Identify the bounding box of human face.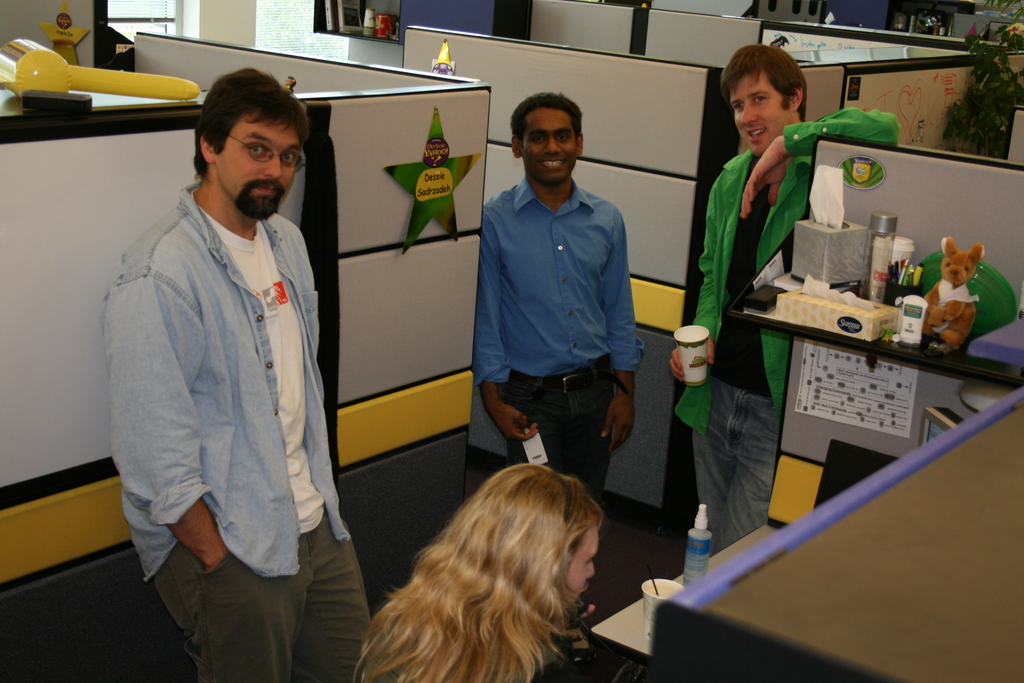
x1=215 y1=108 x2=304 y2=215.
